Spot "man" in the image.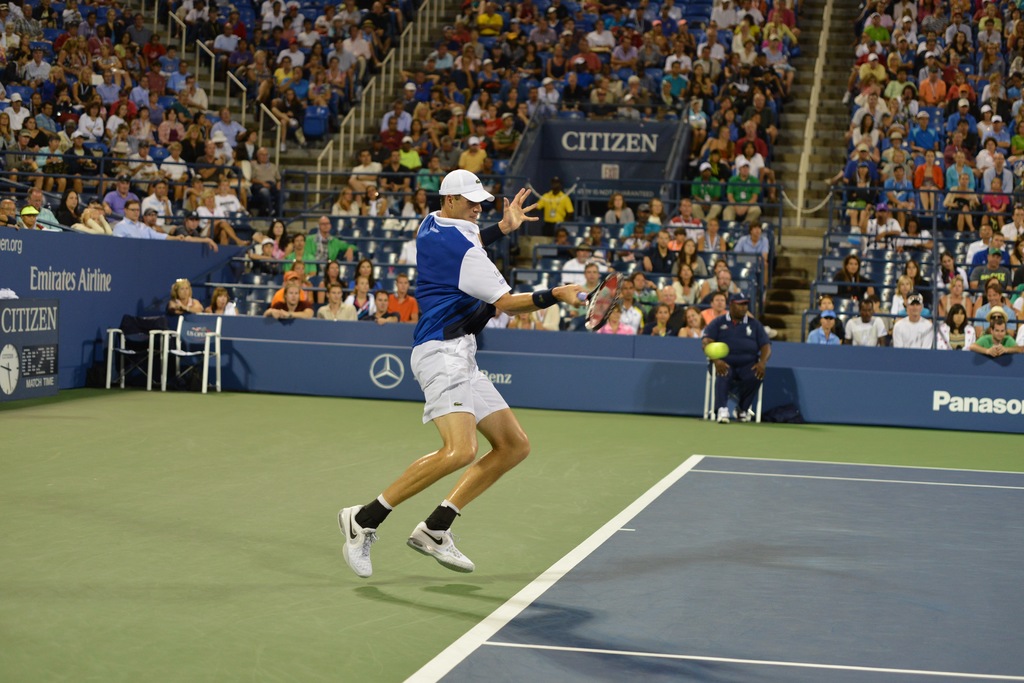
"man" found at detection(361, 292, 401, 327).
